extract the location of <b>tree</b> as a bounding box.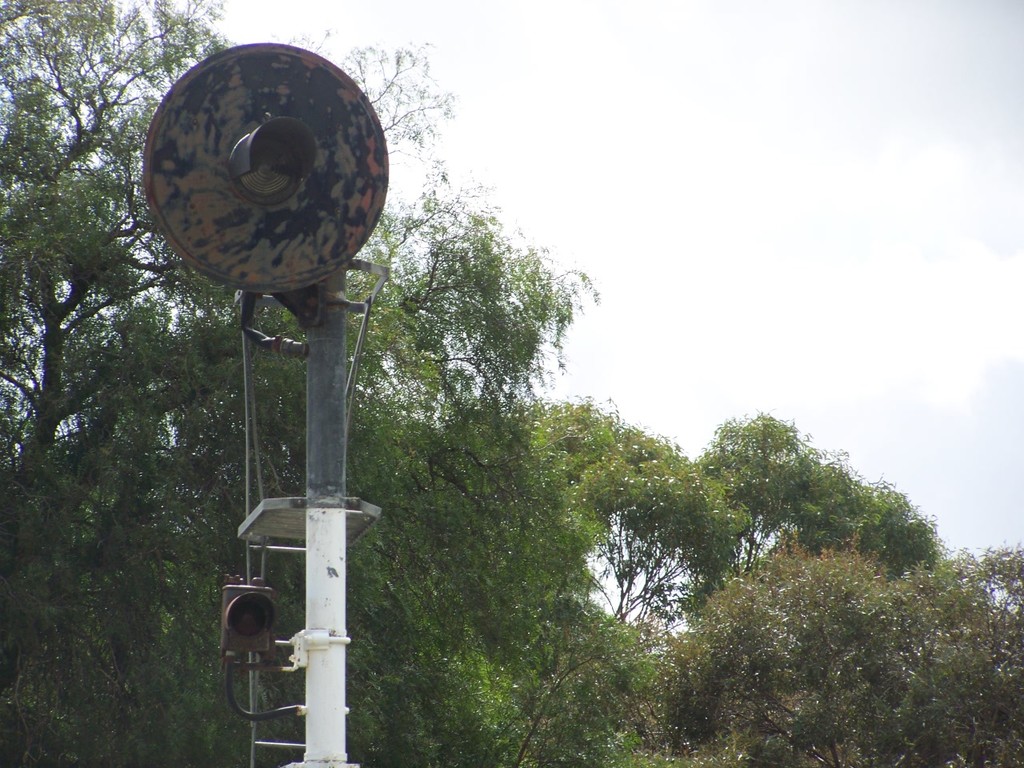
678,407,949,755.
